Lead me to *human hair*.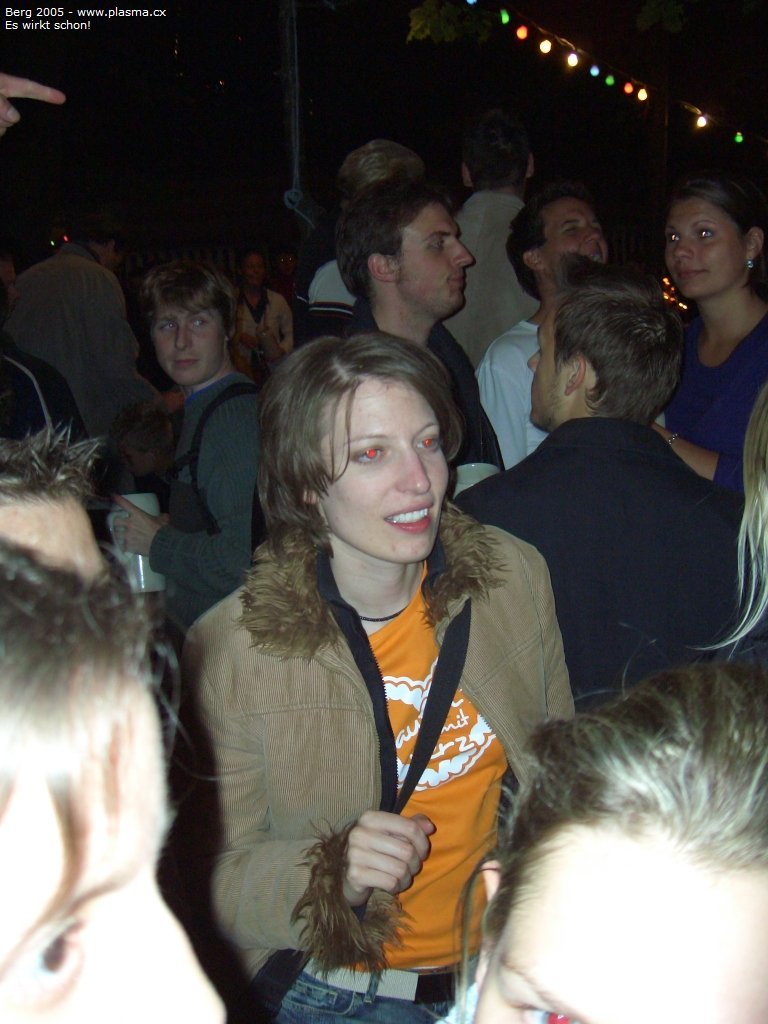
Lead to crop(0, 551, 162, 767).
